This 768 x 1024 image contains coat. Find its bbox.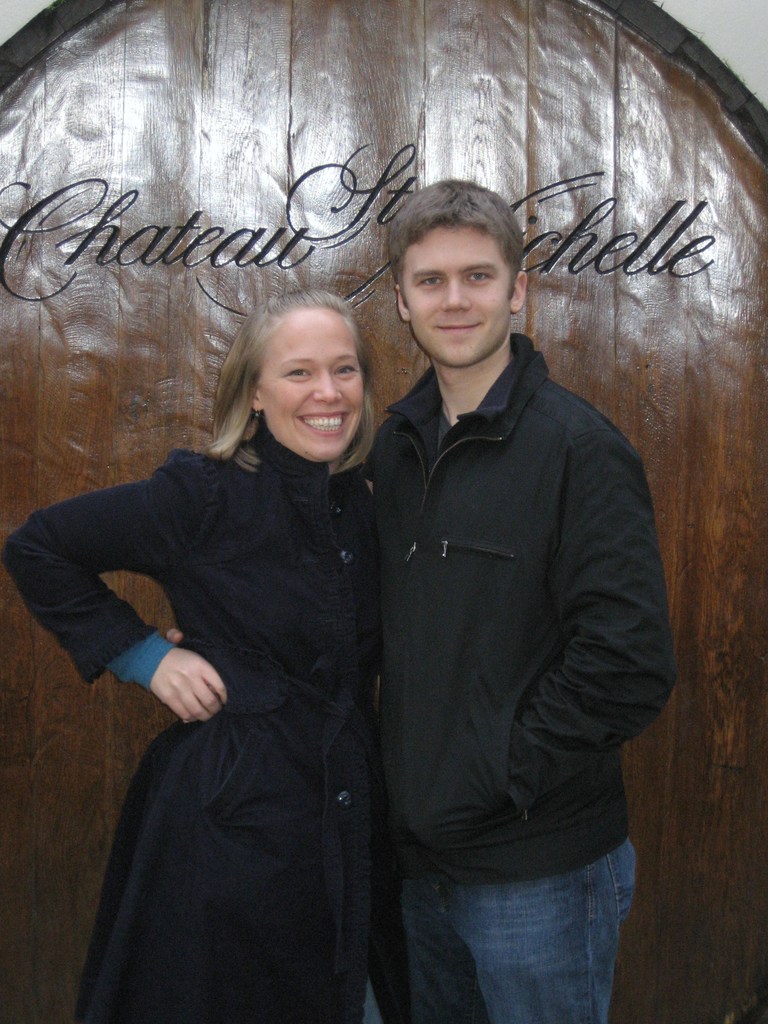
BBox(0, 417, 387, 1020).
